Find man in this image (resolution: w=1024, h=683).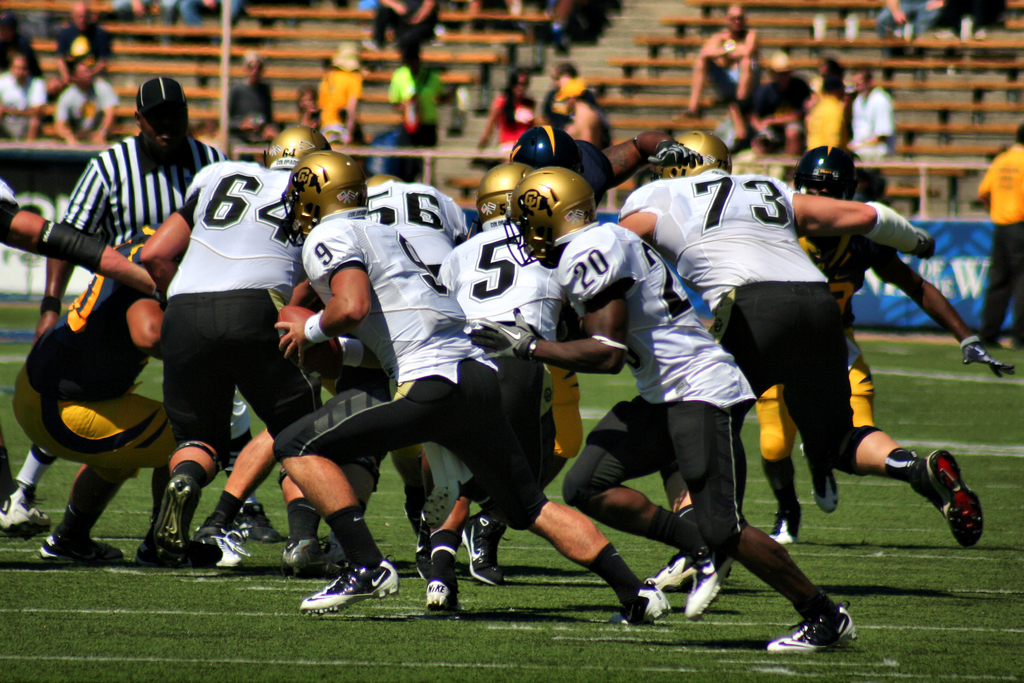
region(0, 47, 59, 140).
